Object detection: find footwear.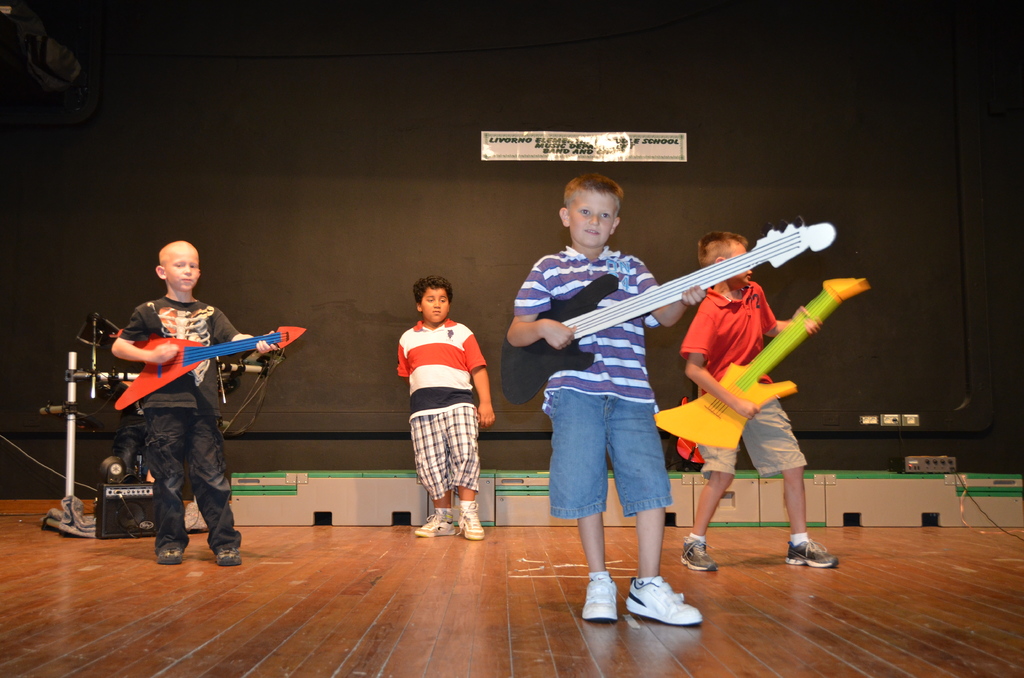
locate(788, 538, 838, 570).
